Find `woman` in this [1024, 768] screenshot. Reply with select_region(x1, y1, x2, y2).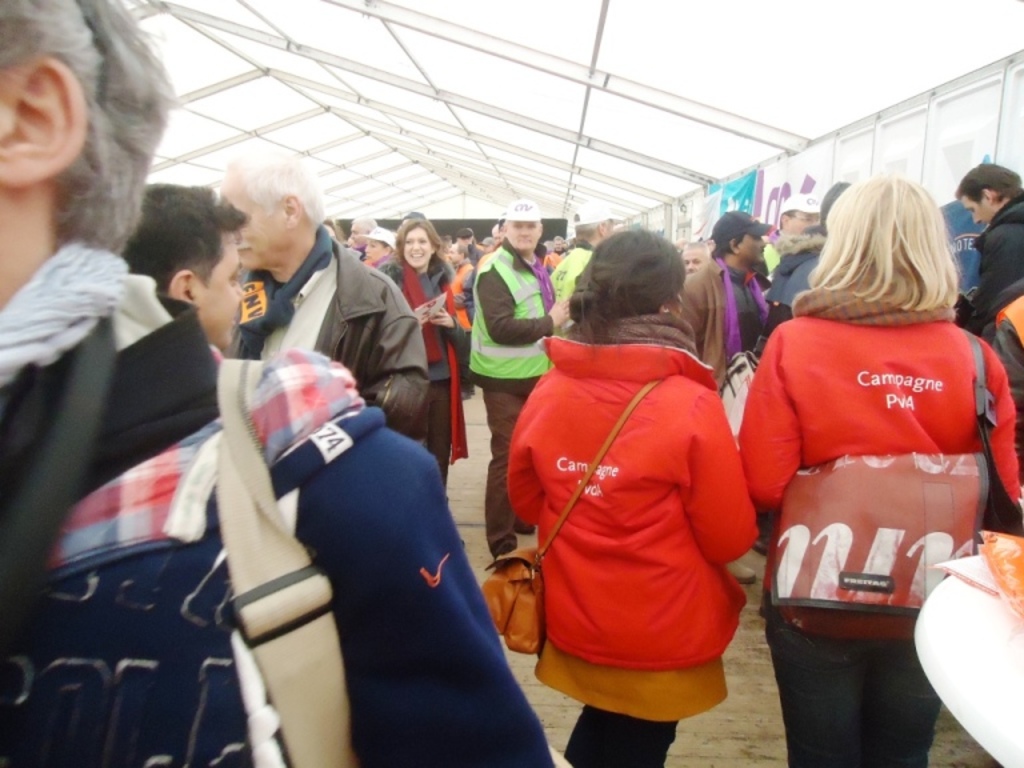
select_region(377, 219, 471, 504).
